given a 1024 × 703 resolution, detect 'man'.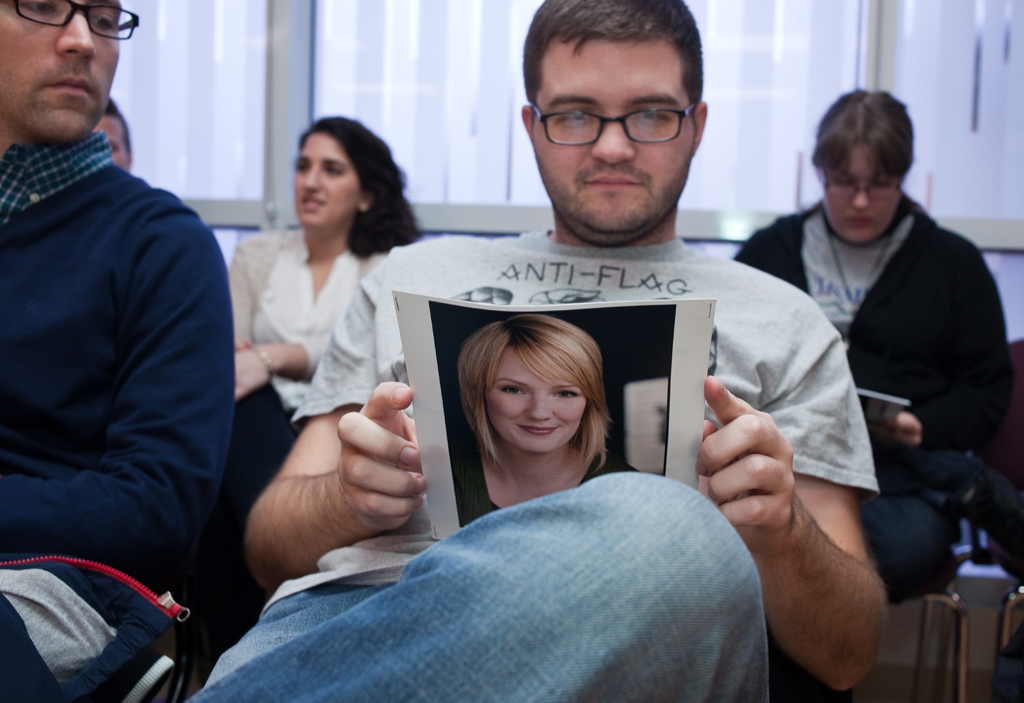
(0,0,250,694).
